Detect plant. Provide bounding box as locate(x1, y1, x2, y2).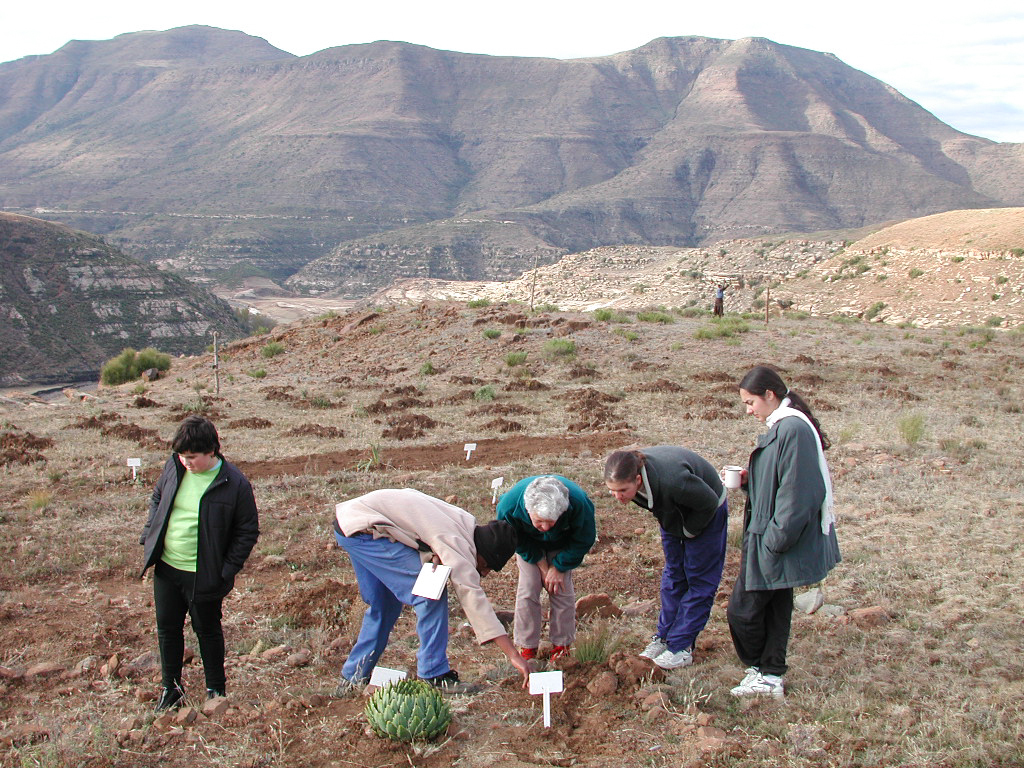
locate(479, 326, 503, 339).
